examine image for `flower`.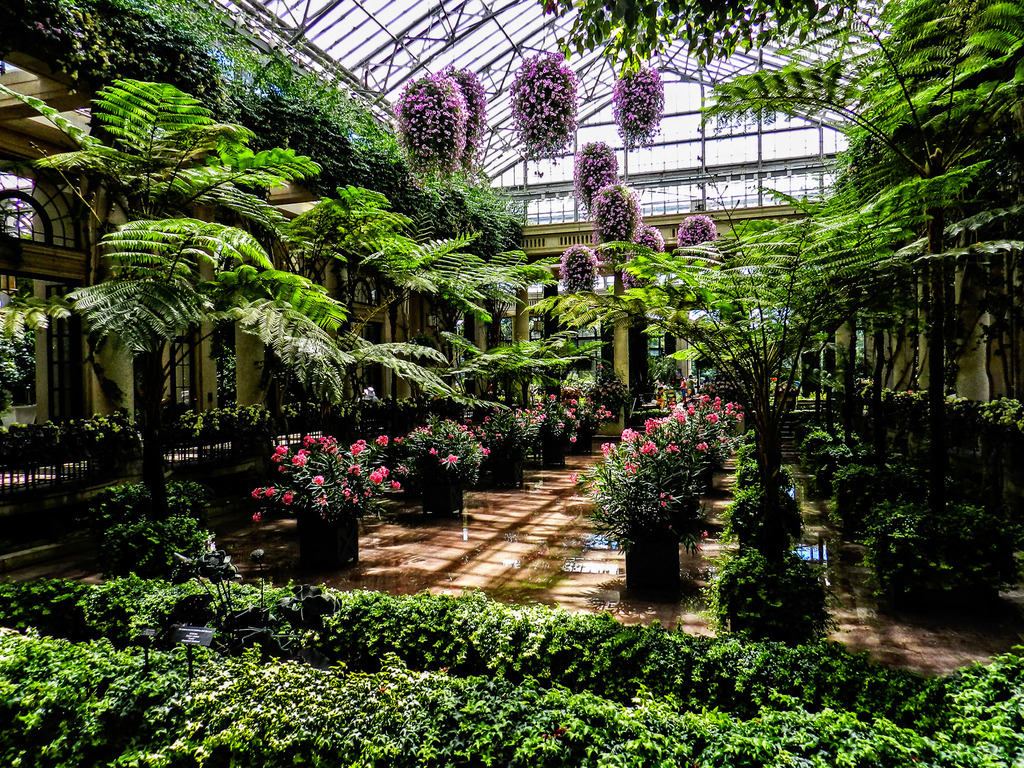
Examination result: 558 423 564 428.
